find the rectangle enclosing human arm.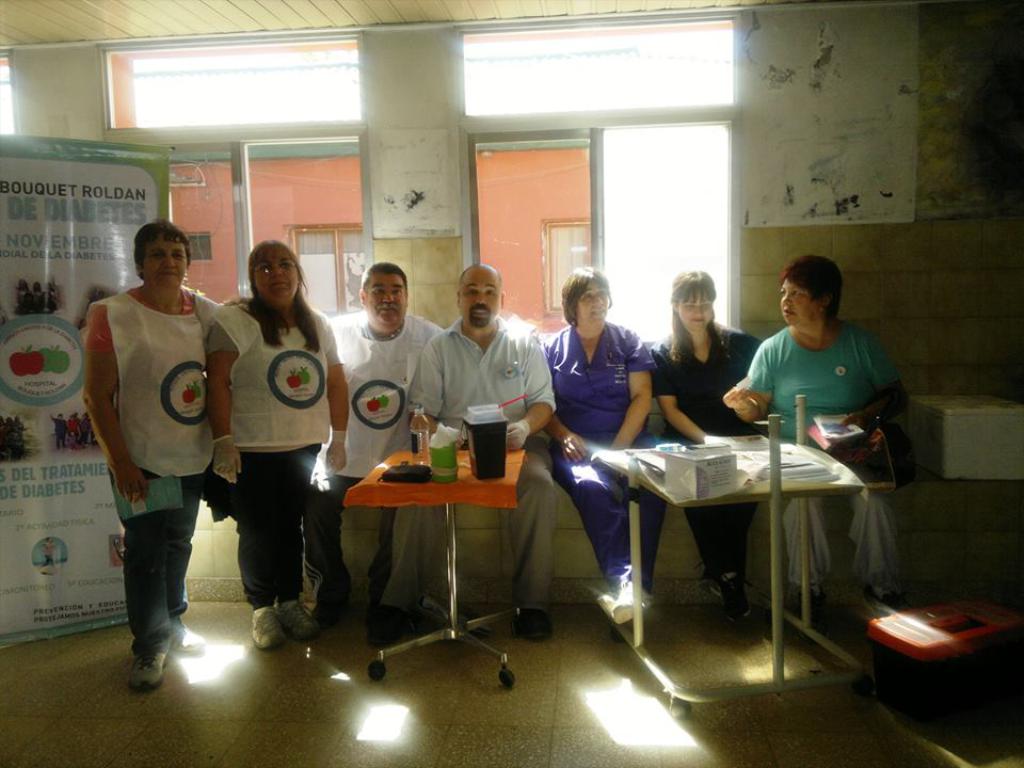
[x1=548, y1=389, x2=590, y2=463].
